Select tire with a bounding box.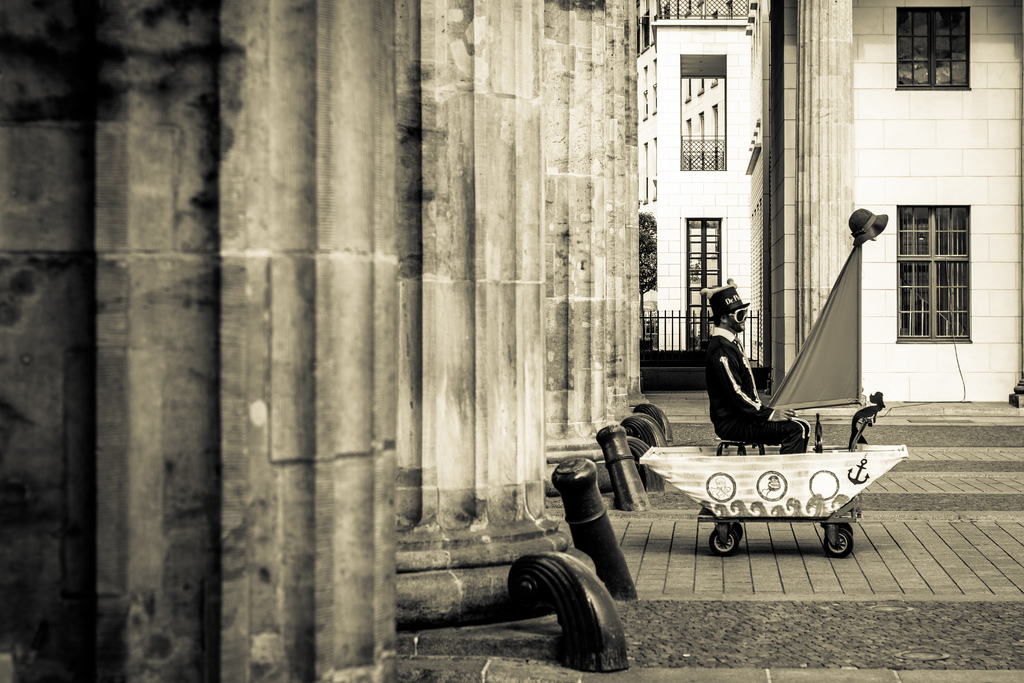
bbox(717, 518, 745, 541).
